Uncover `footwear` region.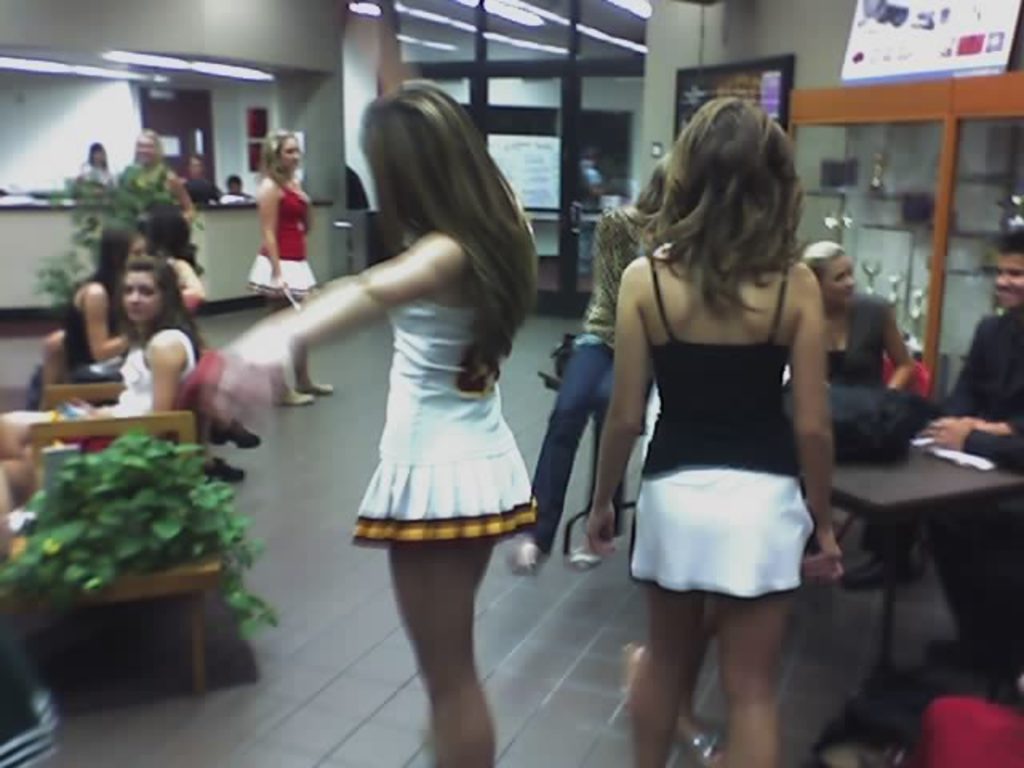
Uncovered: x1=509 y1=534 x2=534 y2=582.
